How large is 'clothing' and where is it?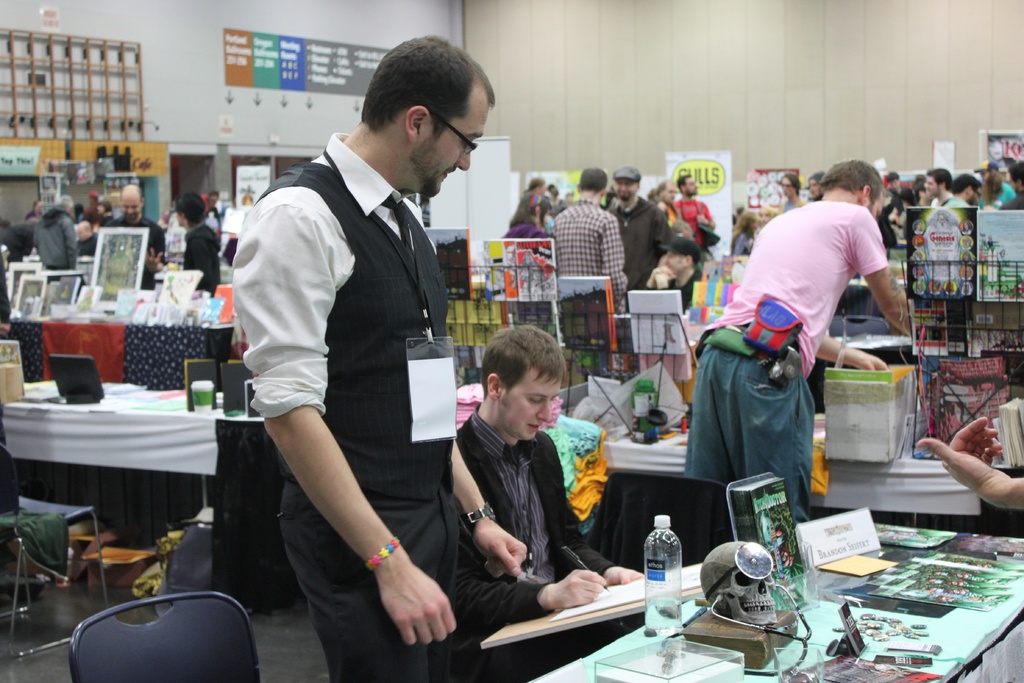
Bounding box: 700, 204, 888, 523.
